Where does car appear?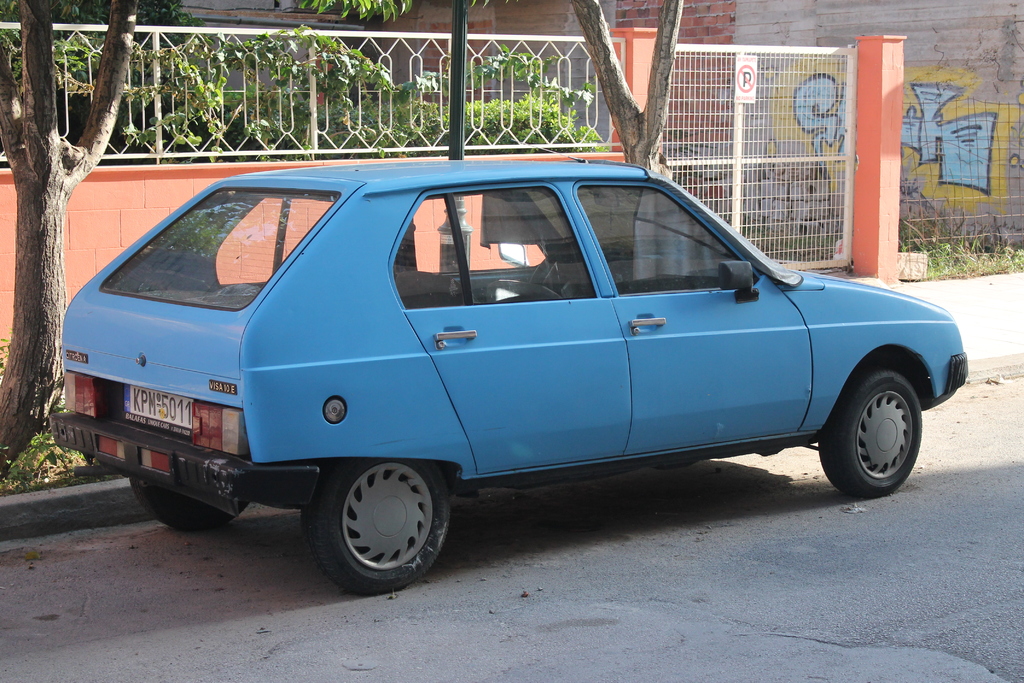
Appears at l=45, t=136, r=965, b=594.
